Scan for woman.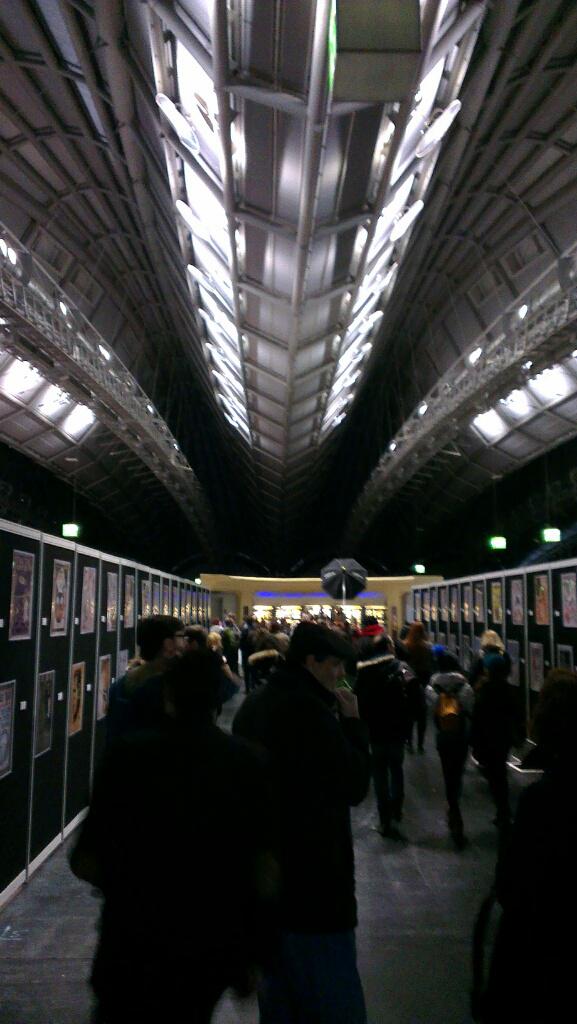
Scan result: crop(396, 620, 435, 762).
